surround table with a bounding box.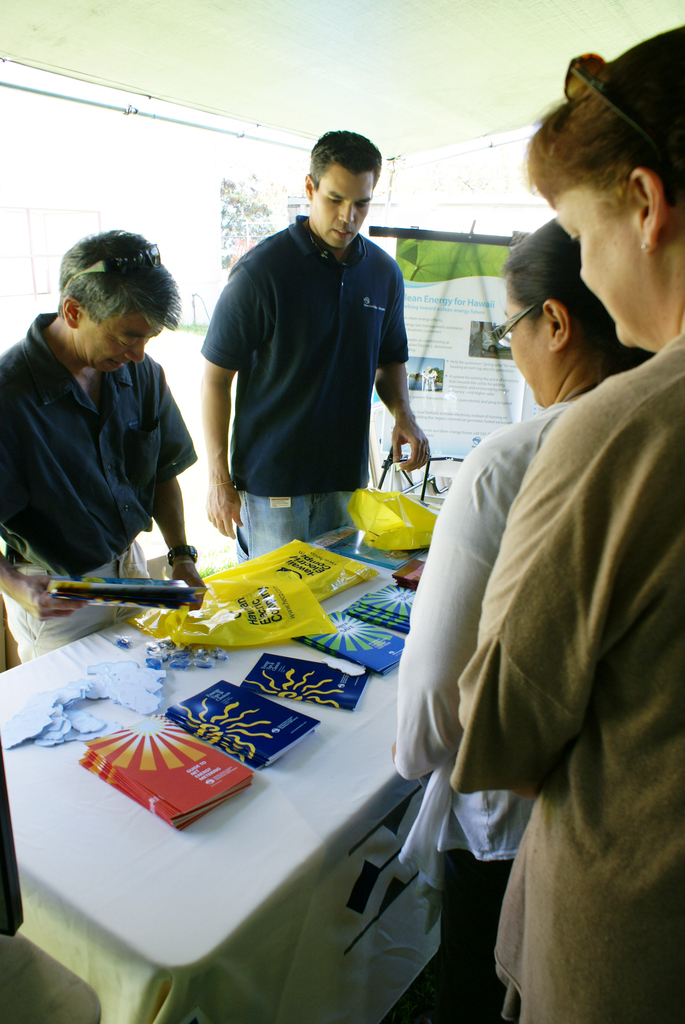
0 520 452 1023.
